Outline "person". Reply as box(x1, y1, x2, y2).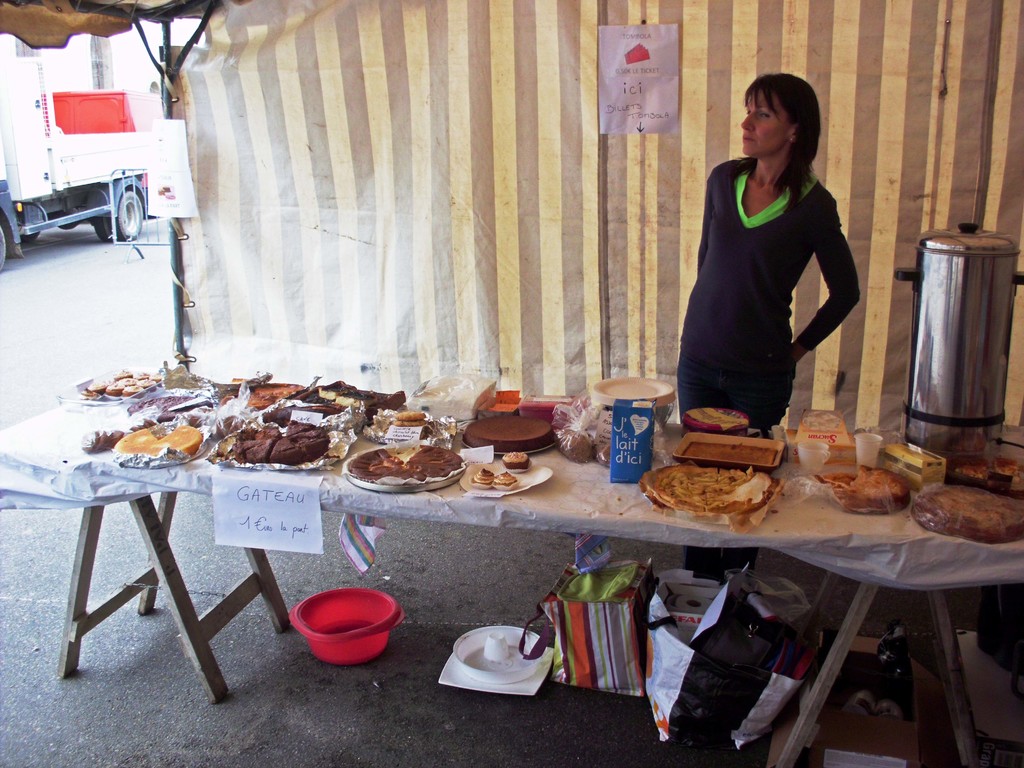
box(673, 52, 883, 470).
